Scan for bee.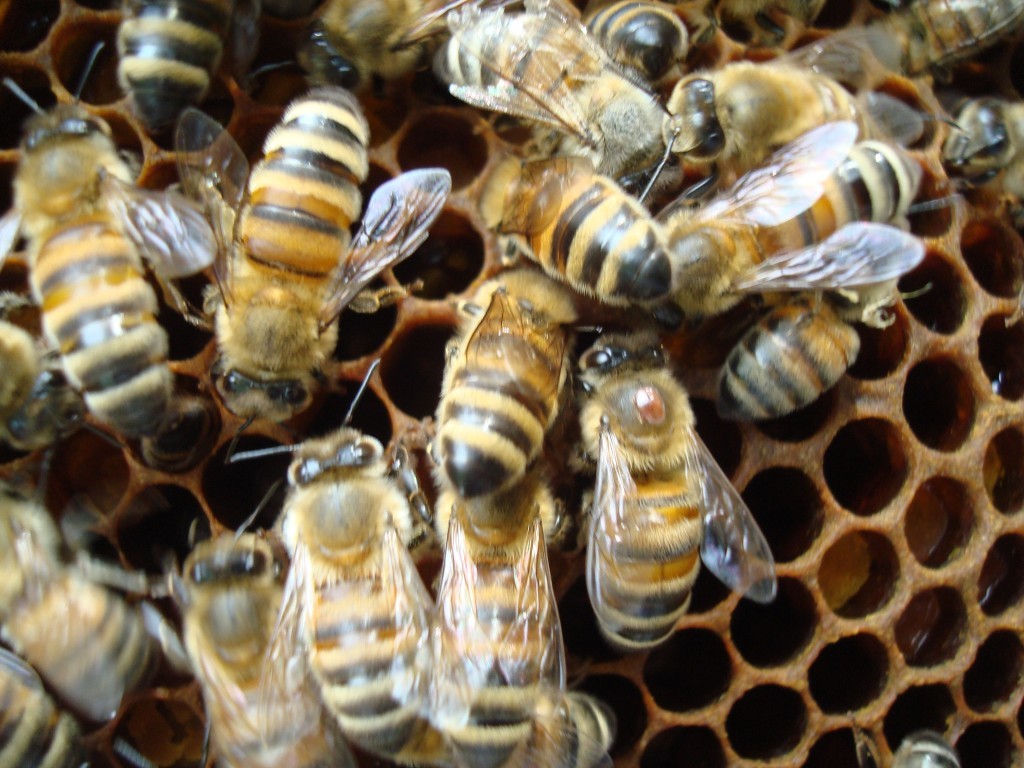
Scan result: (0, 473, 173, 721).
